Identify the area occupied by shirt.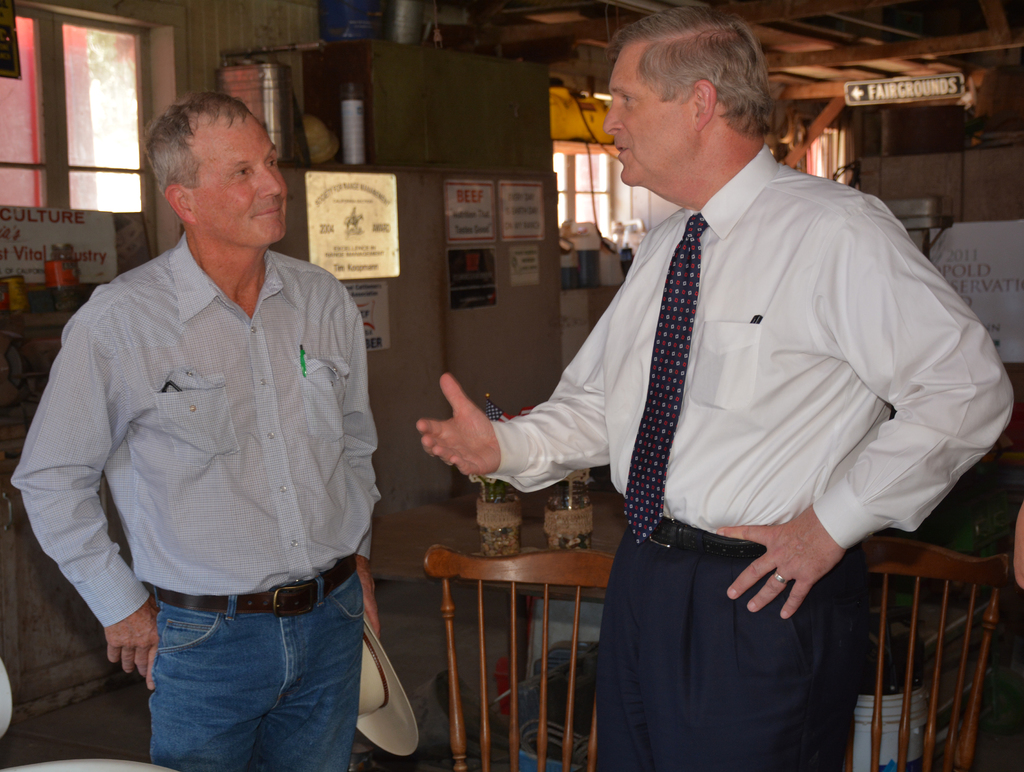
Area: (left=479, top=144, right=1019, bottom=554).
